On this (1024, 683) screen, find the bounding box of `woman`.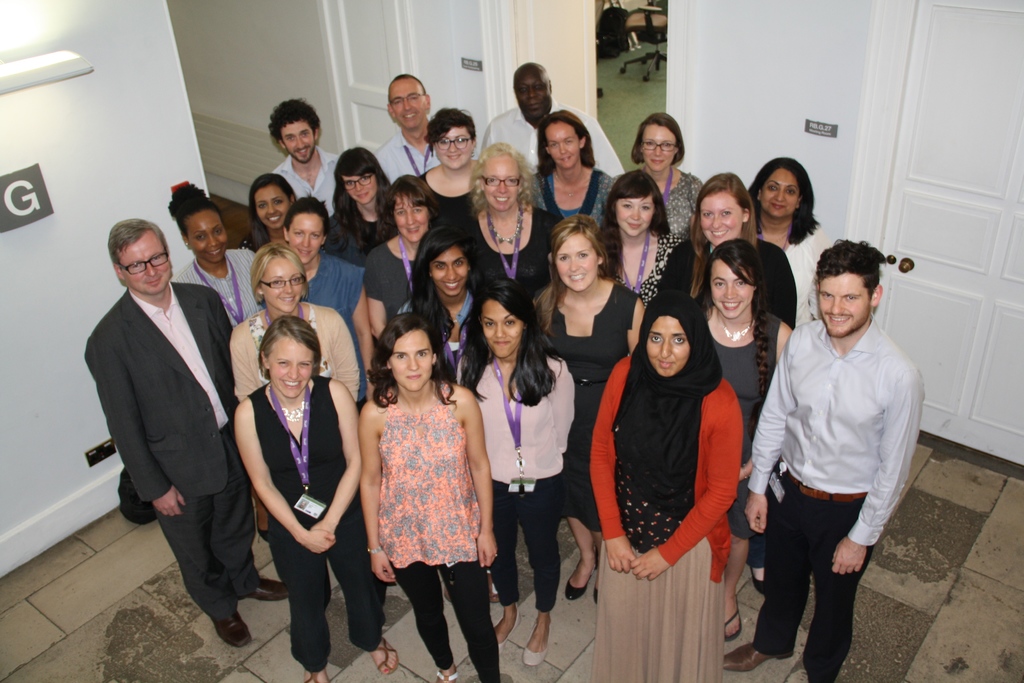
Bounding box: Rect(460, 142, 556, 298).
